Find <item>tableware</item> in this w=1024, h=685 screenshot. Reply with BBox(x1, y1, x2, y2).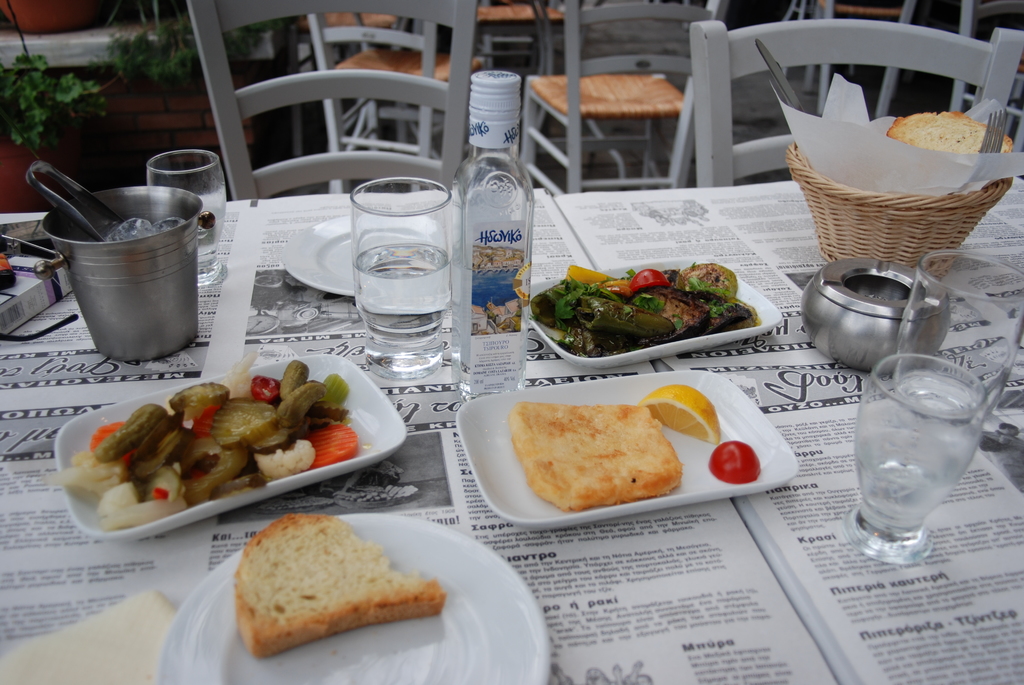
BBox(526, 255, 778, 371).
